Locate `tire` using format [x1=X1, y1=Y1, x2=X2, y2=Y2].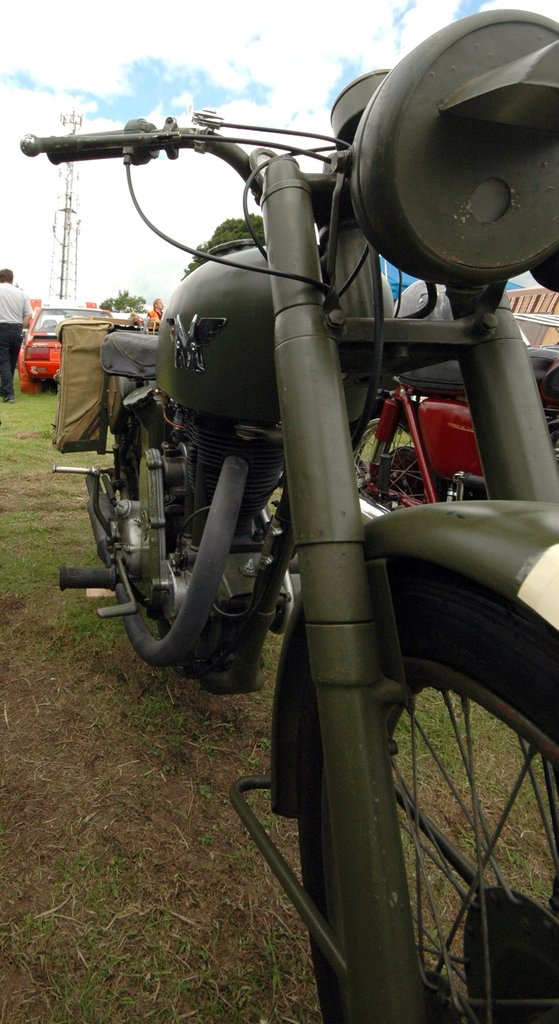
[x1=90, y1=395, x2=201, y2=615].
